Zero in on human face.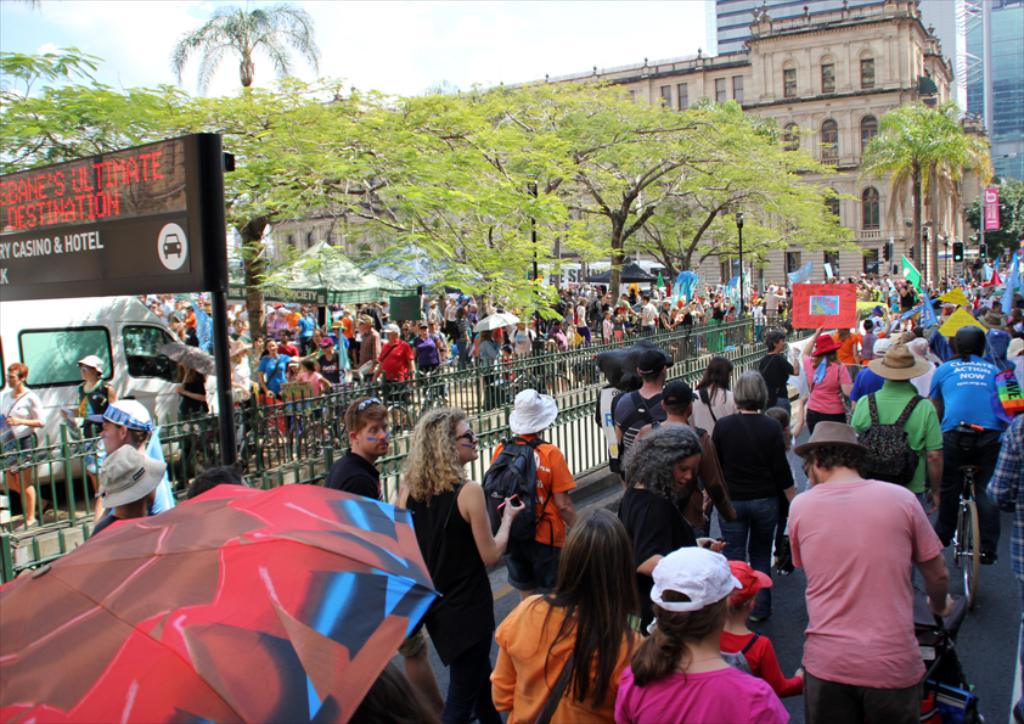
Zeroed in: 266:338:277:354.
